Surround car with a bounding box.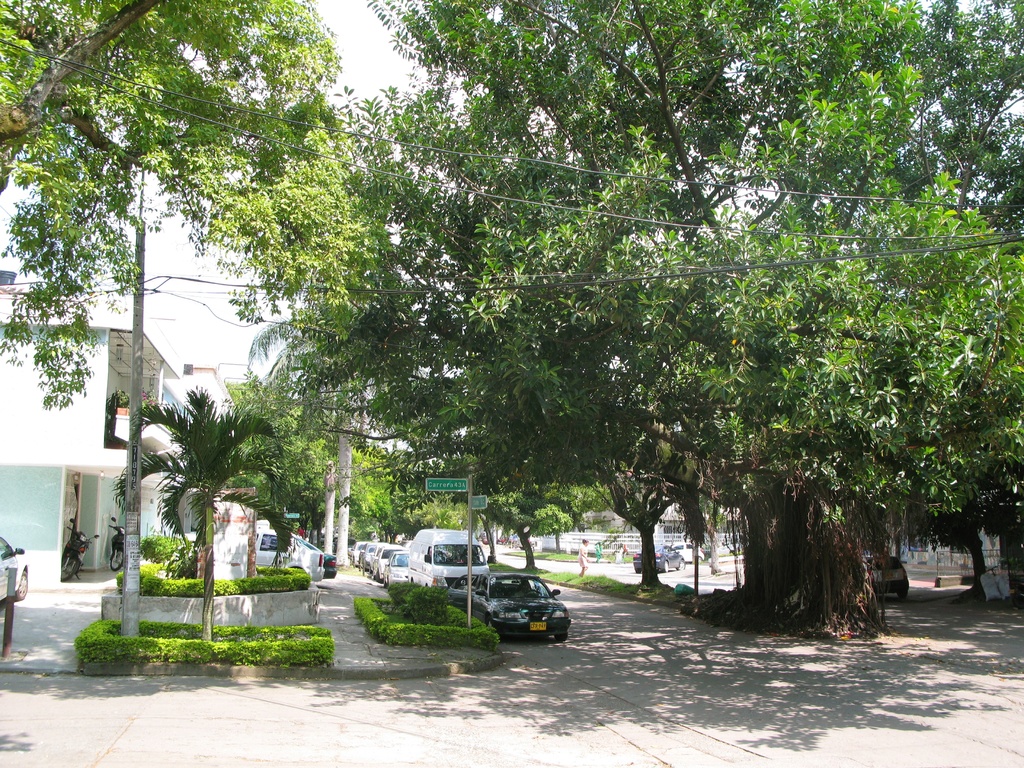
x1=0, y1=537, x2=26, y2=600.
